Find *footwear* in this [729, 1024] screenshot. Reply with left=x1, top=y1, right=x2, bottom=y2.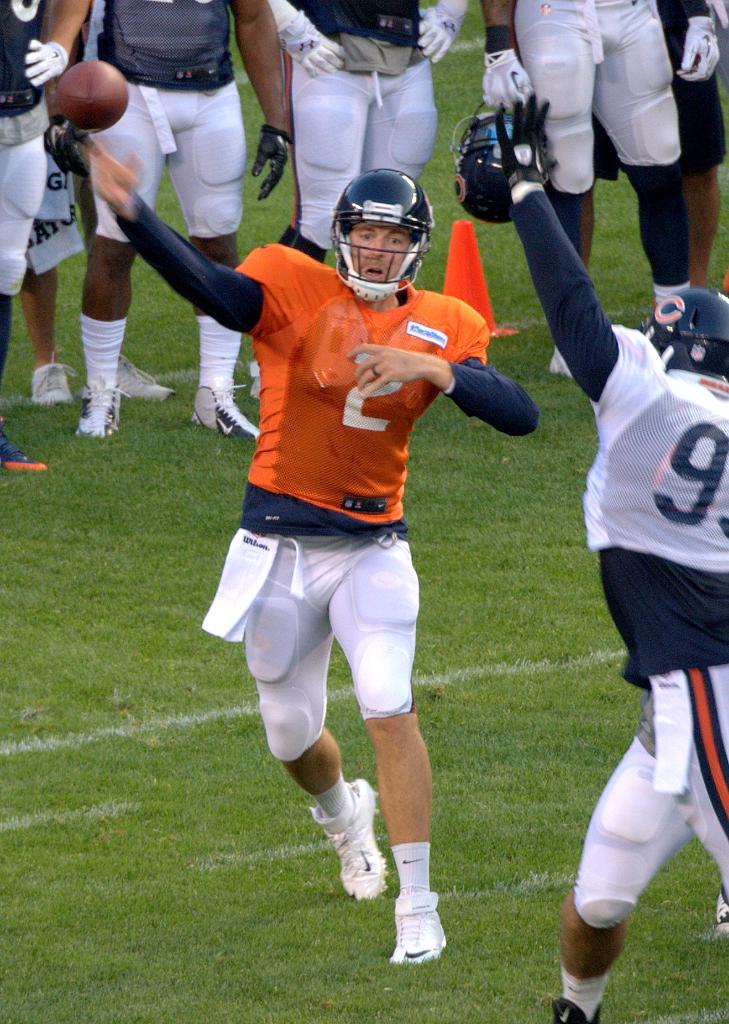
left=547, top=995, right=604, bottom=1023.
